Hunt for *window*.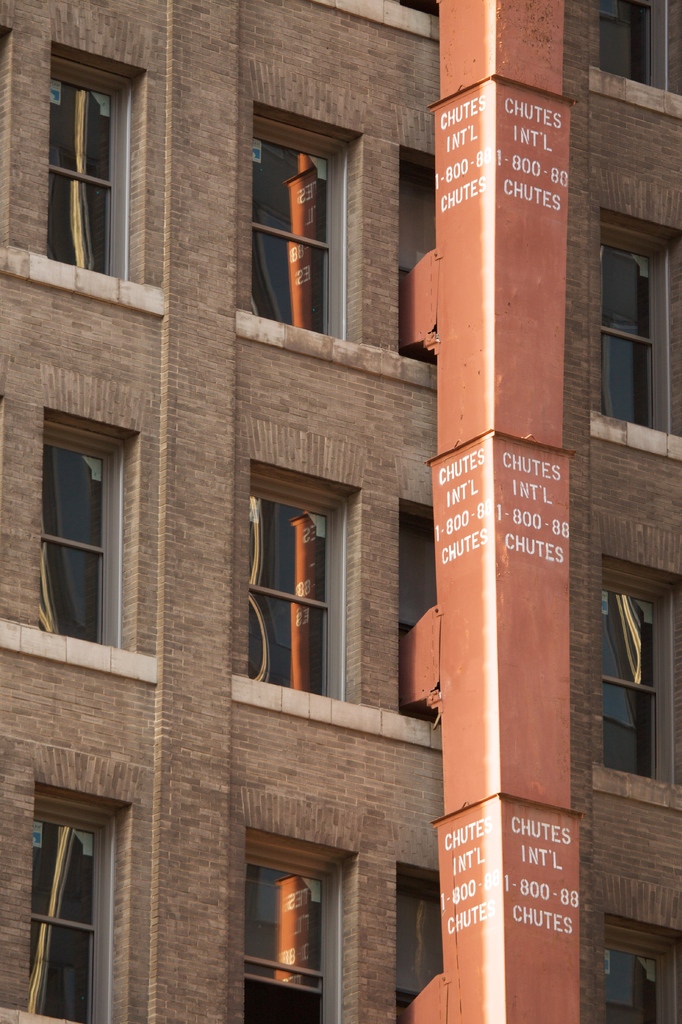
Hunted down at BBox(26, 791, 115, 1023).
